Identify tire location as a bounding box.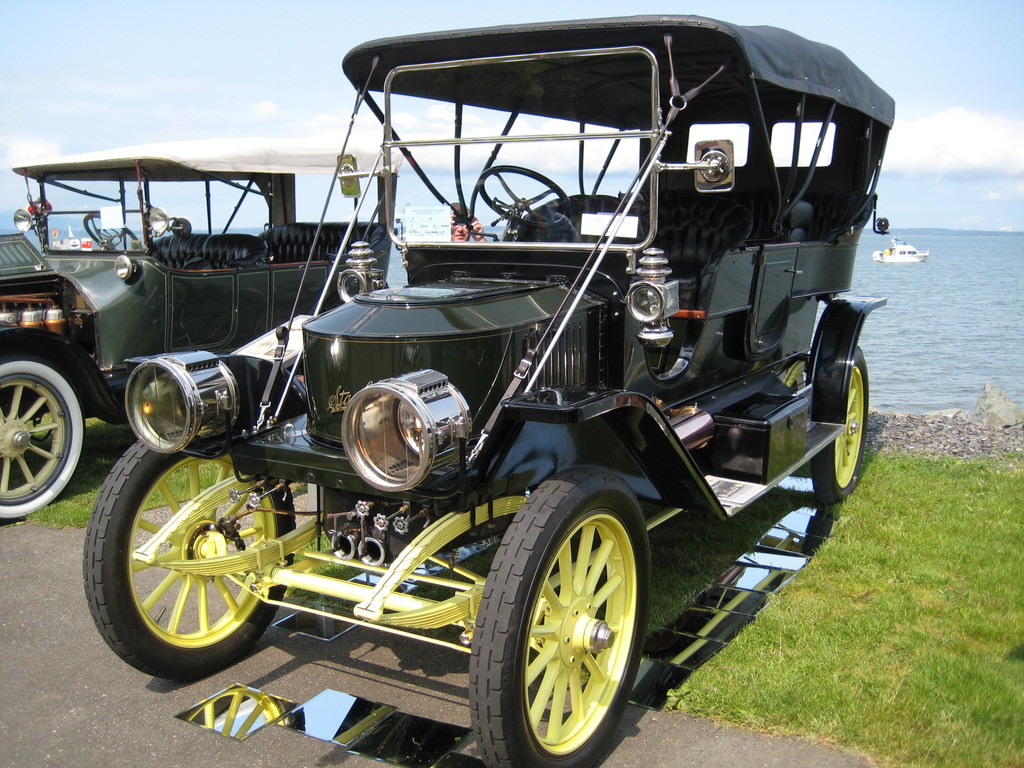
(0,355,86,522).
